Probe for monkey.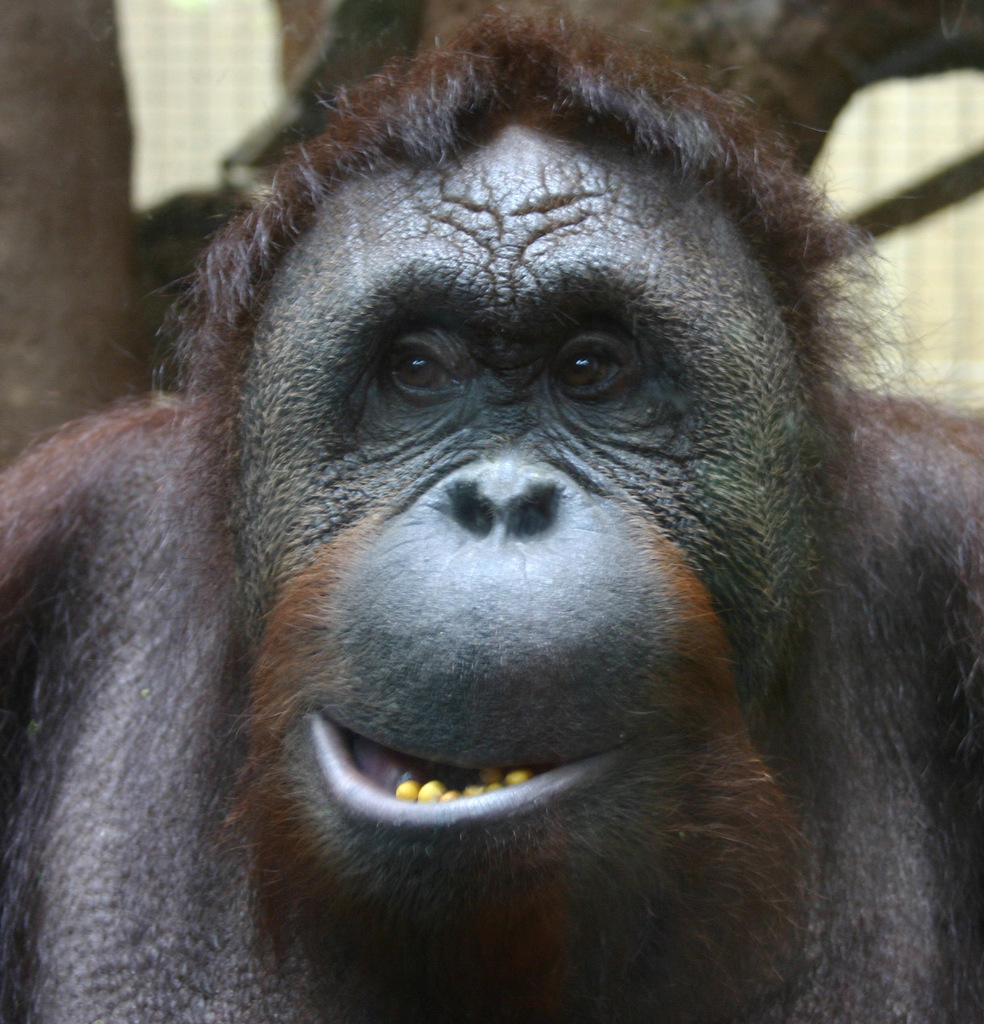
Probe result: Rect(0, 6, 983, 1023).
